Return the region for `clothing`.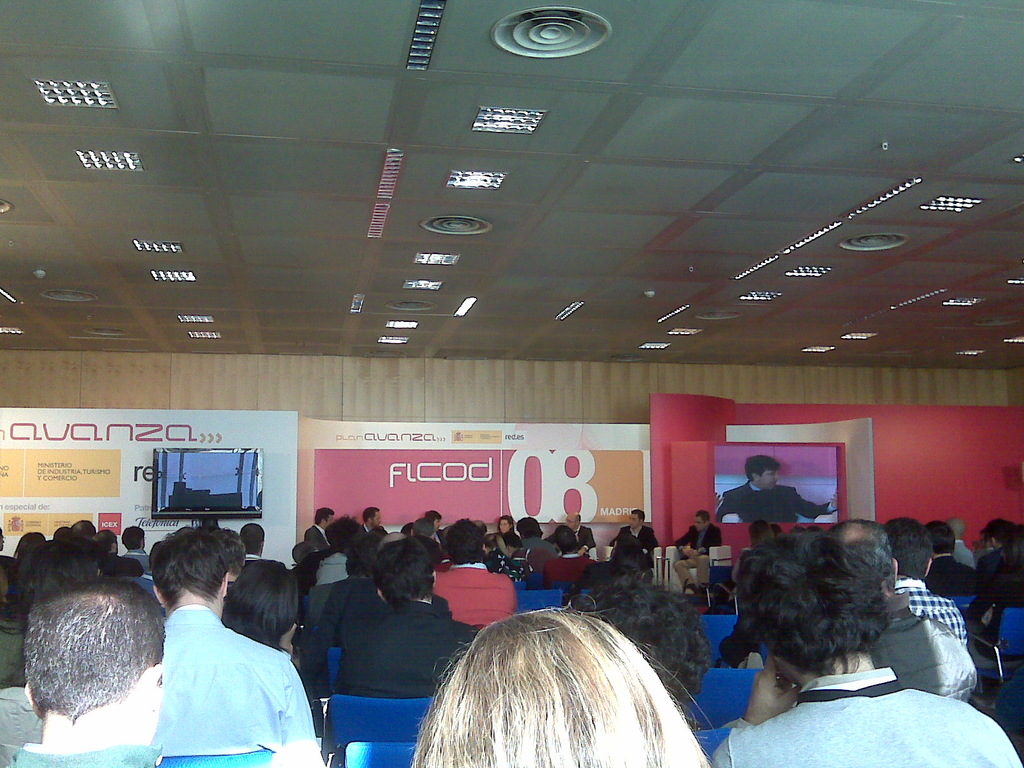
rect(433, 556, 453, 570).
